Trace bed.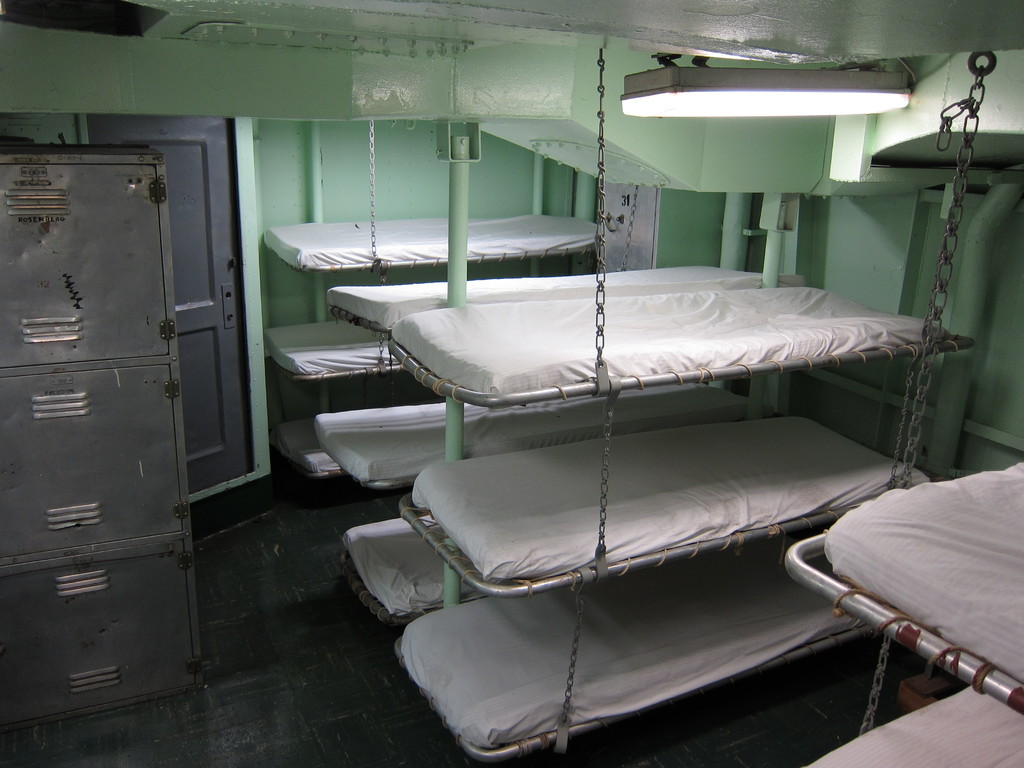
Traced to crop(259, 207, 611, 271).
